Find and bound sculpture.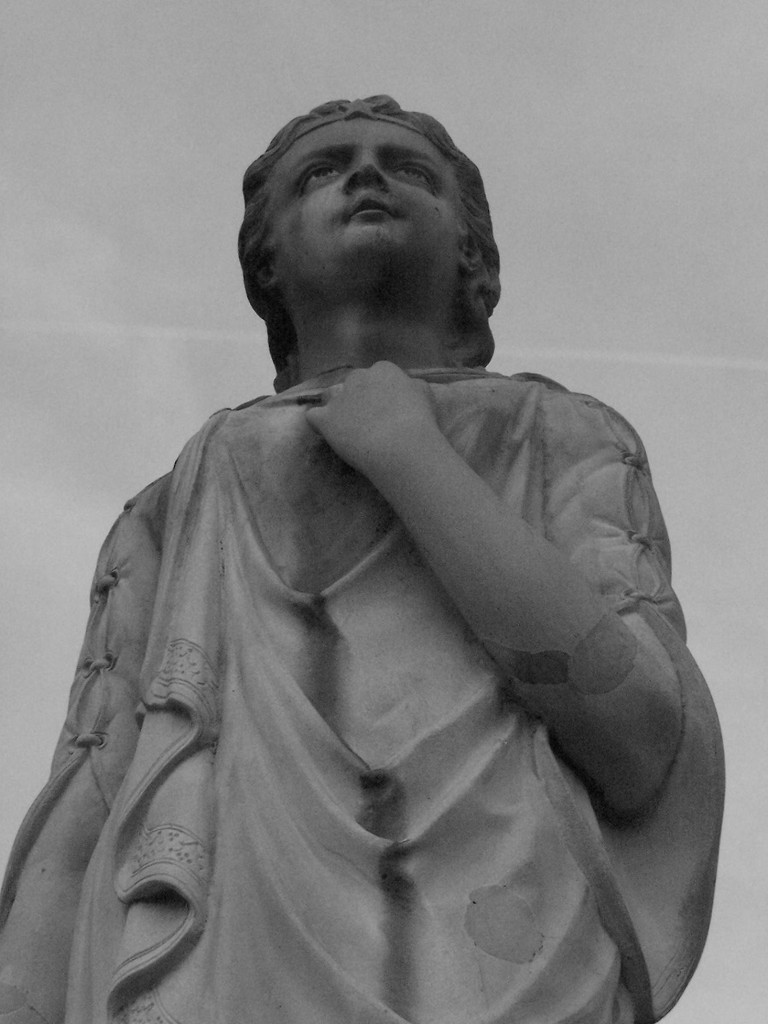
Bound: region(0, 90, 731, 1023).
